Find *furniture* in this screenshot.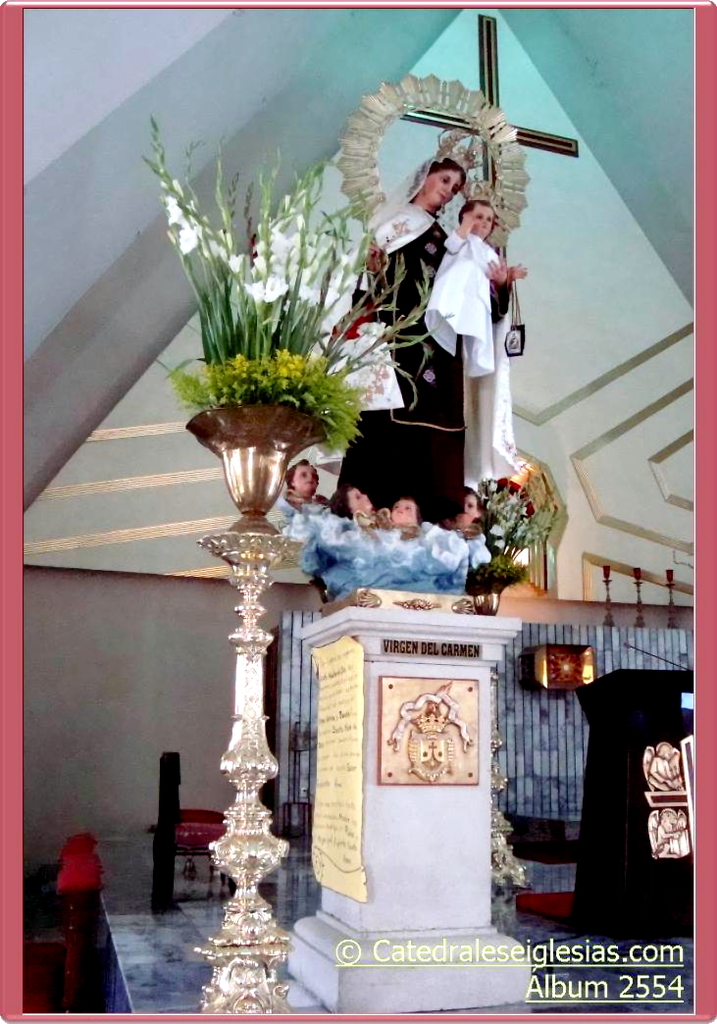
The bounding box for *furniture* is x1=152, y1=749, x2=224, y2=911.
